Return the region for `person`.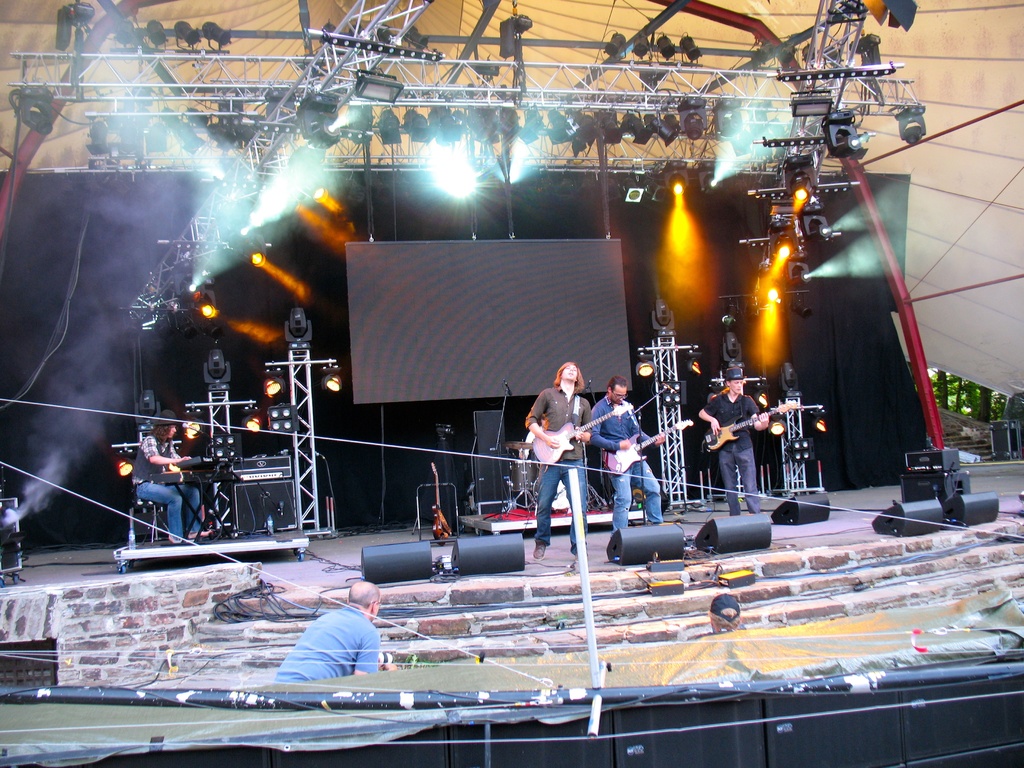
Rect(277, 579, 396, 685).
